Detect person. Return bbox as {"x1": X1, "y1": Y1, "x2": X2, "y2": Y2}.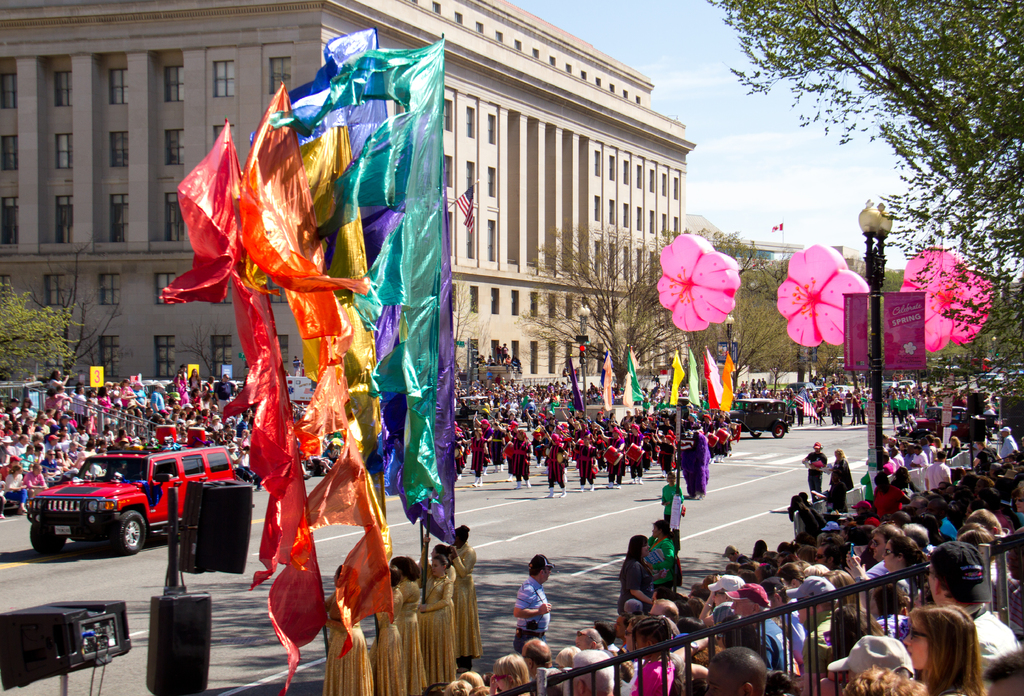
{"x1": 848, "y1": 385, "x2": 861, "y2": 428}.
